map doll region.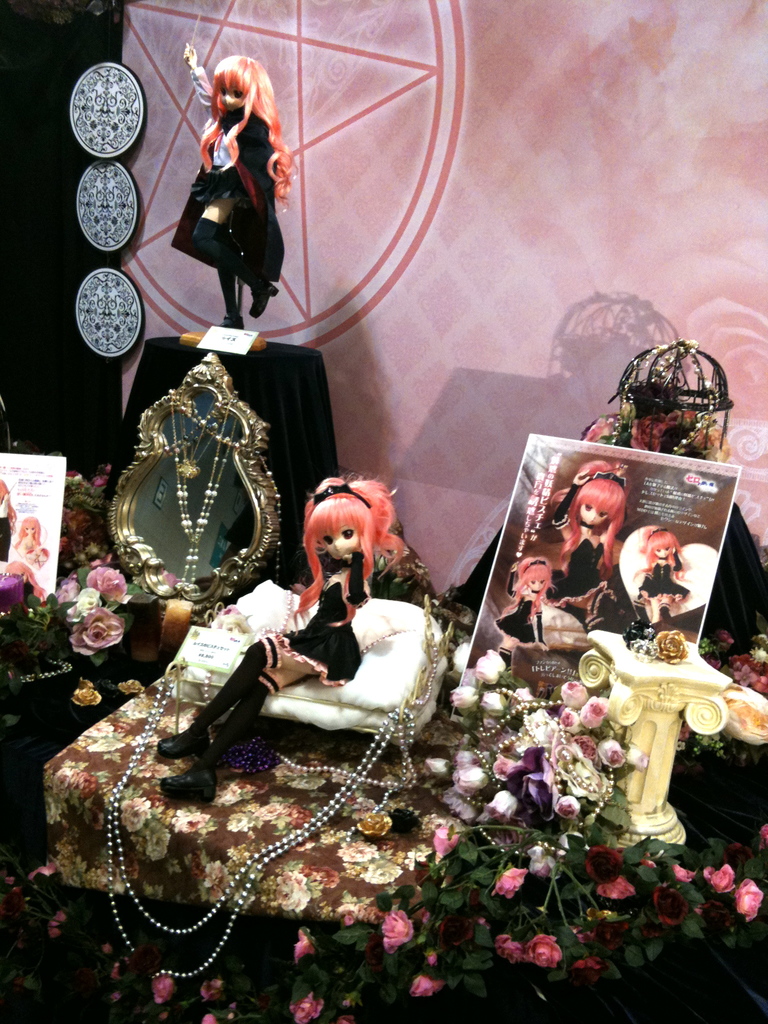
Mapped to [left=634, top=531, right=686, bottom=628].
